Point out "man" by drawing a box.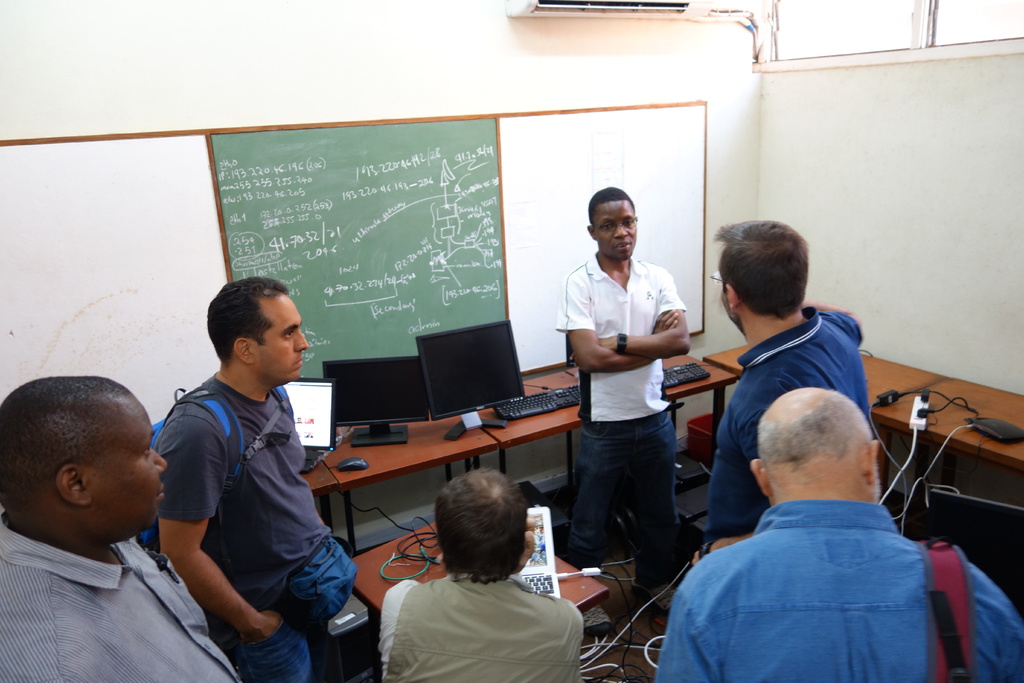
0 378 244 682.
